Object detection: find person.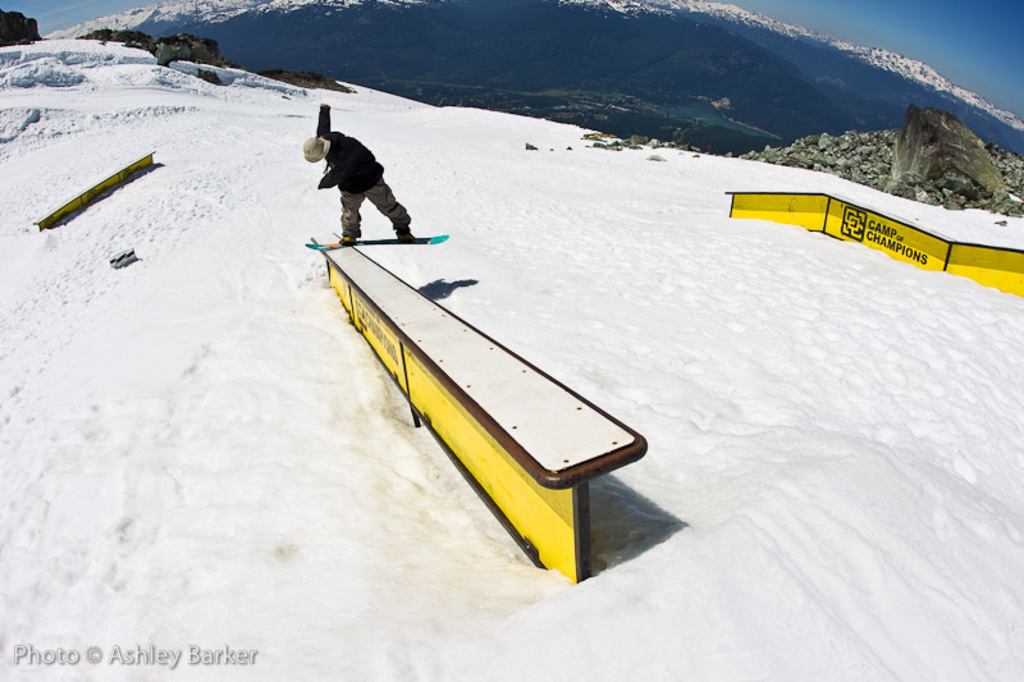
[301,96,422,261].
